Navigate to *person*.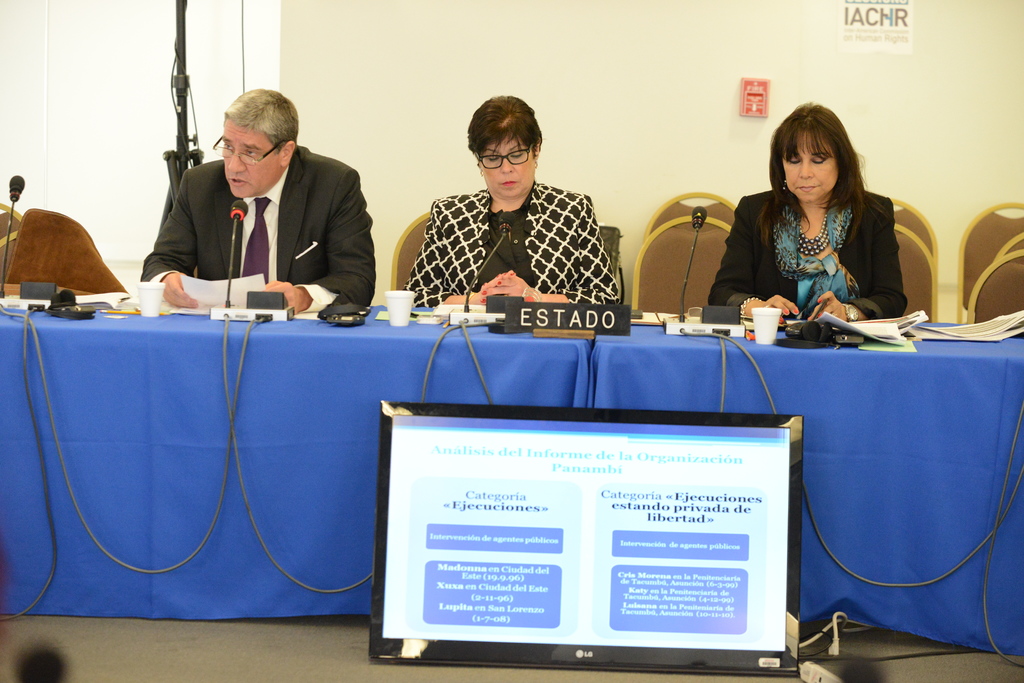
Navigation target: (706, 99, 907, 323).
